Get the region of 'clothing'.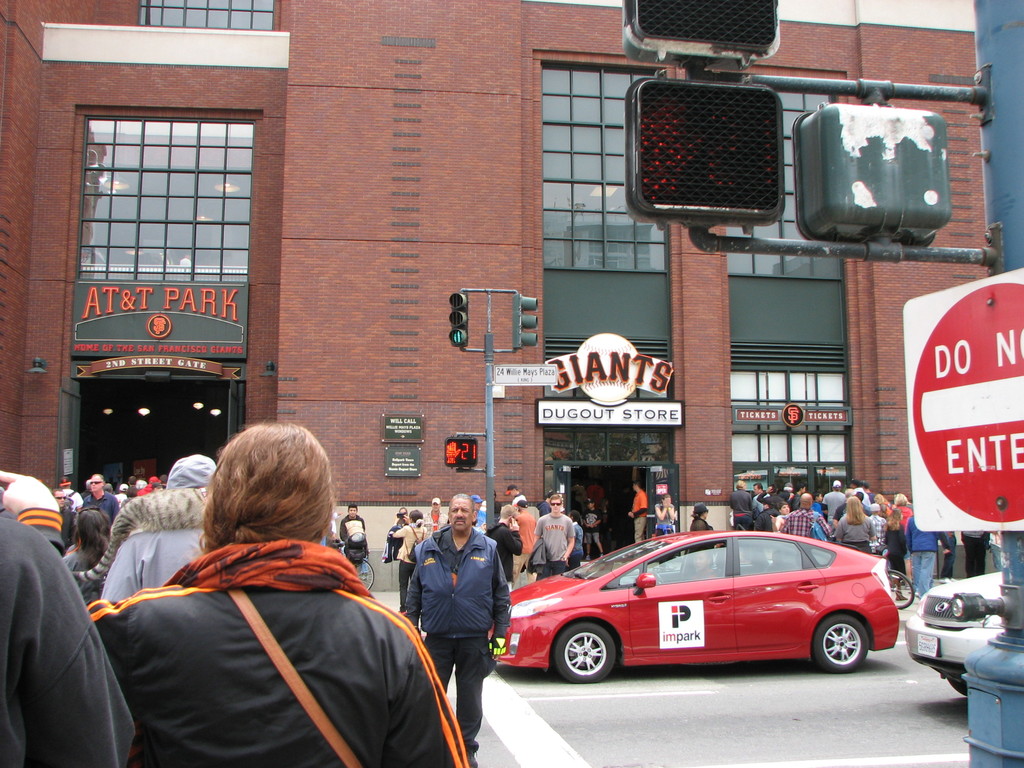
870/515/886/545.
